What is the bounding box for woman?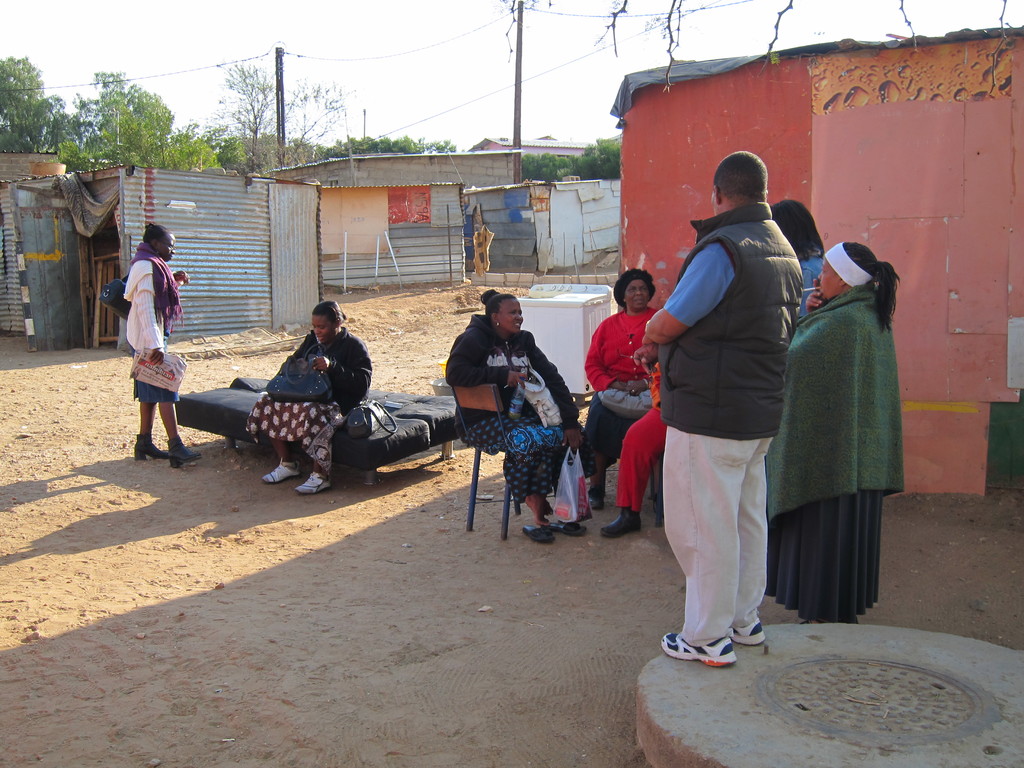
detection(758, 237, 908, 621).
